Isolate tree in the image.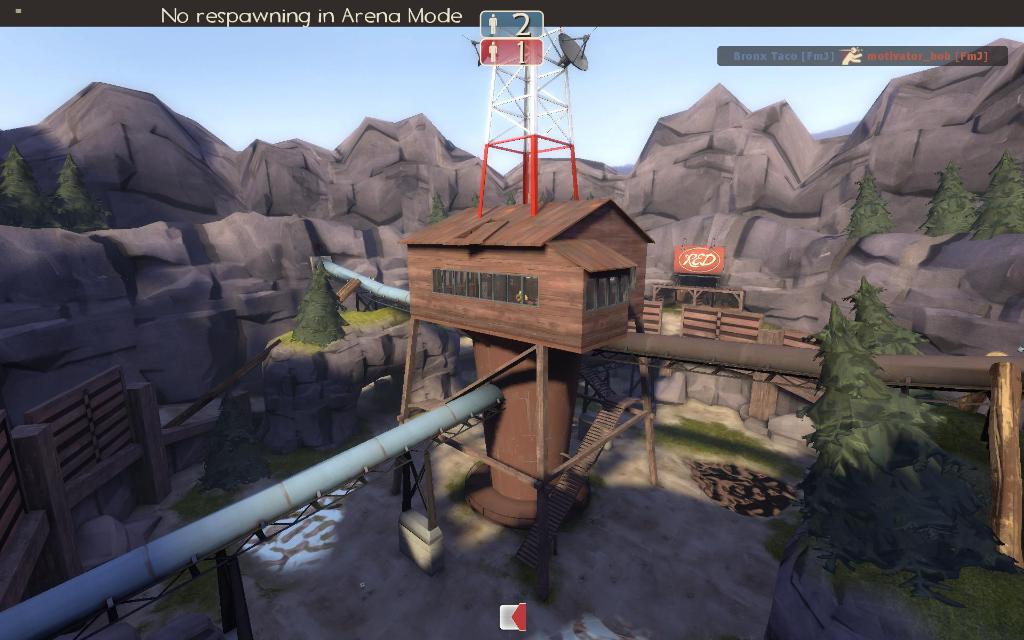
Isolated region: x1=844 y1=160 x2=894 y2=236.
